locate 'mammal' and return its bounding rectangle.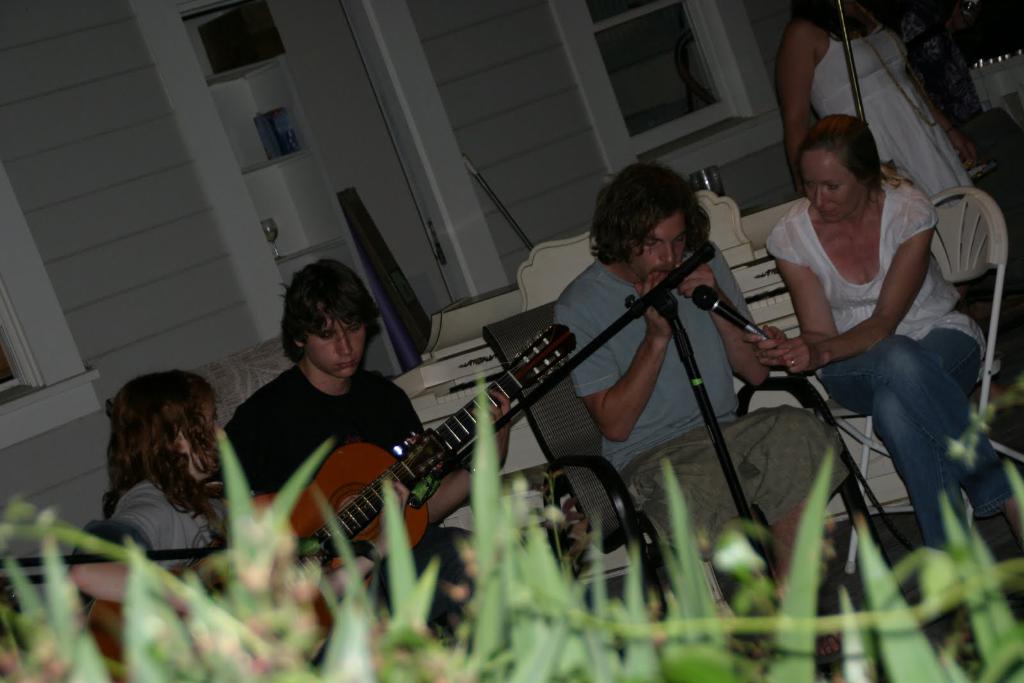
bbox(61, 369, 221, 643).
